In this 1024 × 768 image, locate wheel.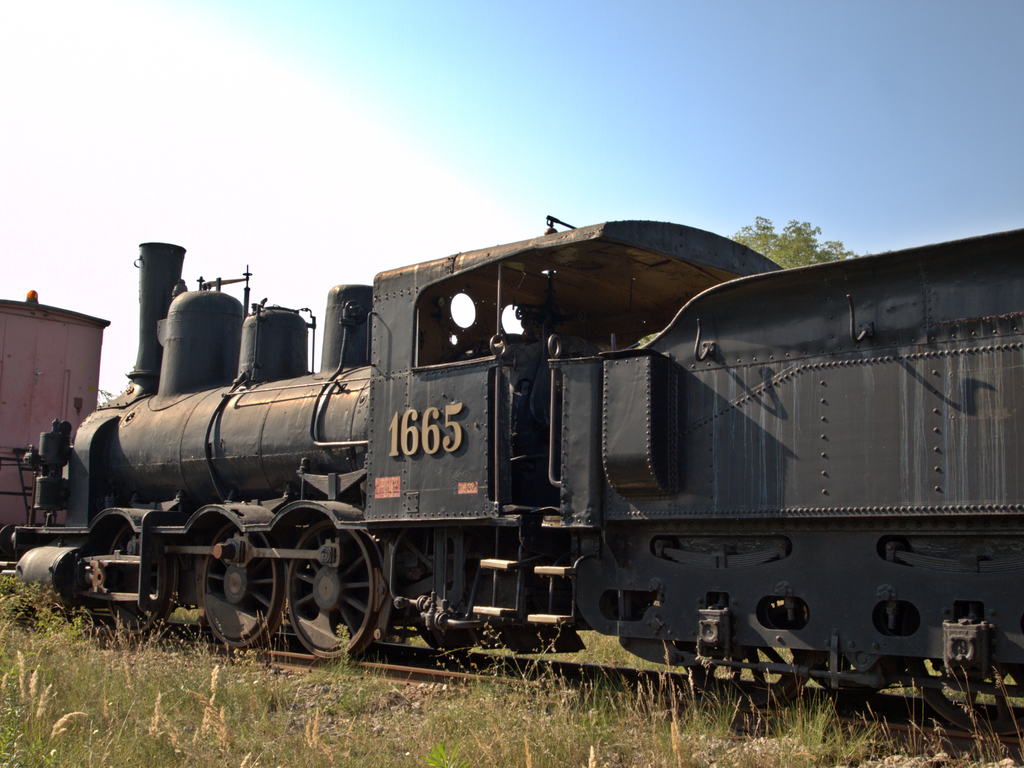
Bounding box: box=[419, 613, 485, 657].
